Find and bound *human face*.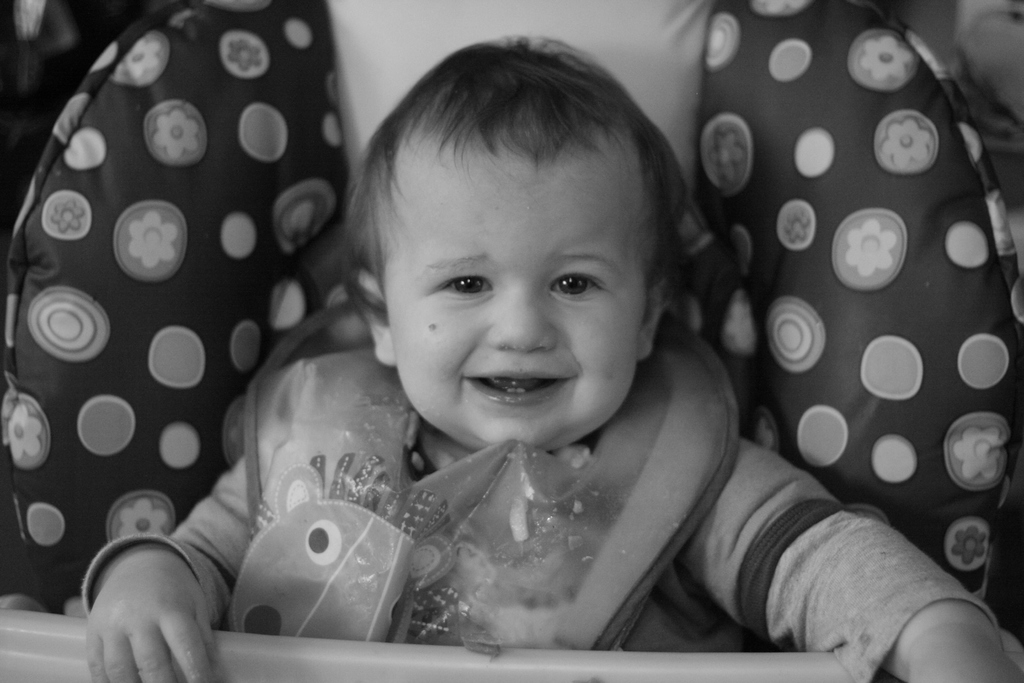
Bound: detection(391, 156, 649, 451).
